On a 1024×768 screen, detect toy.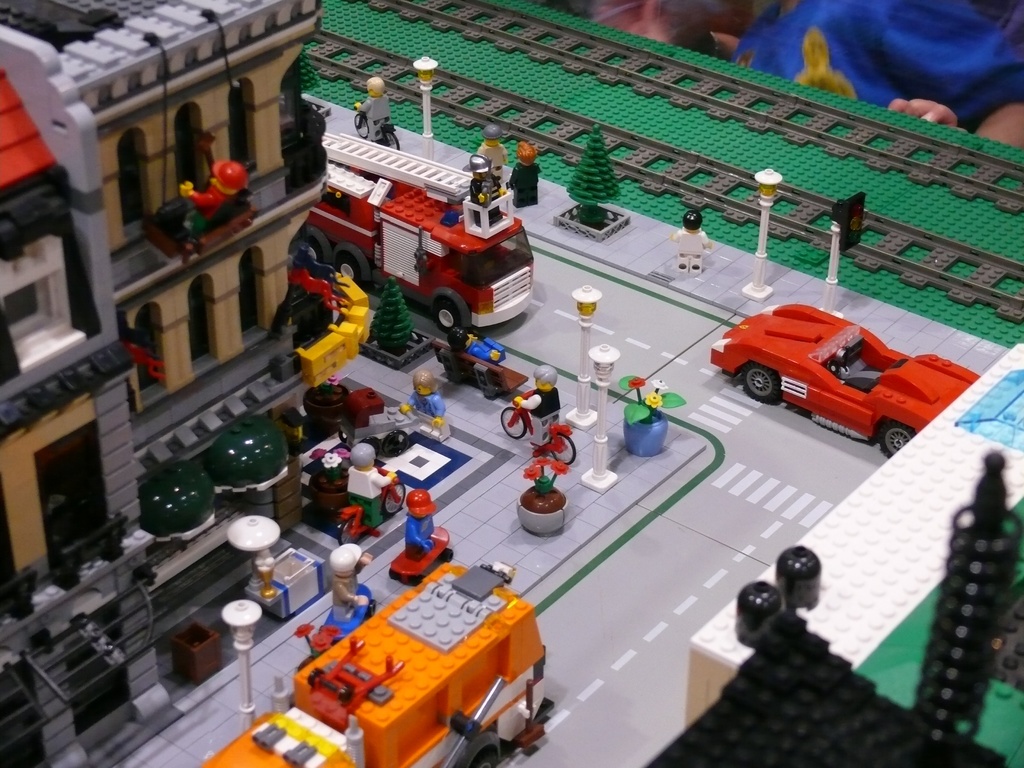
<region>323, 544, 378, 642</region>.
